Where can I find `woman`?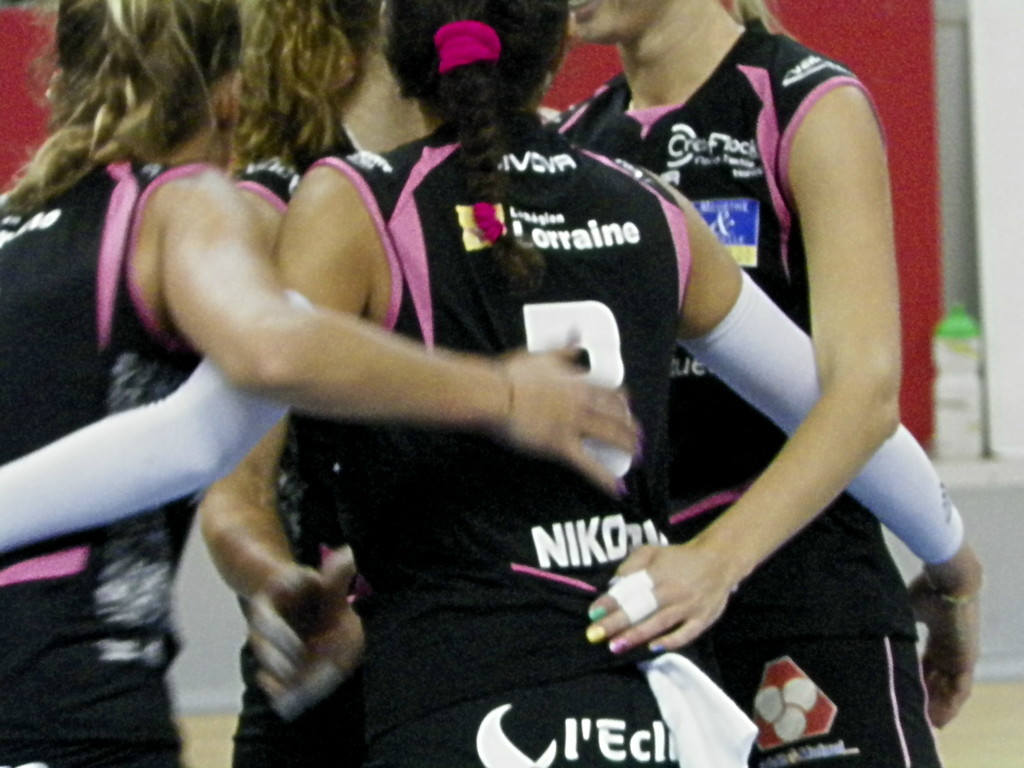
You can find it at BBox(0, 0, 665, 767).
